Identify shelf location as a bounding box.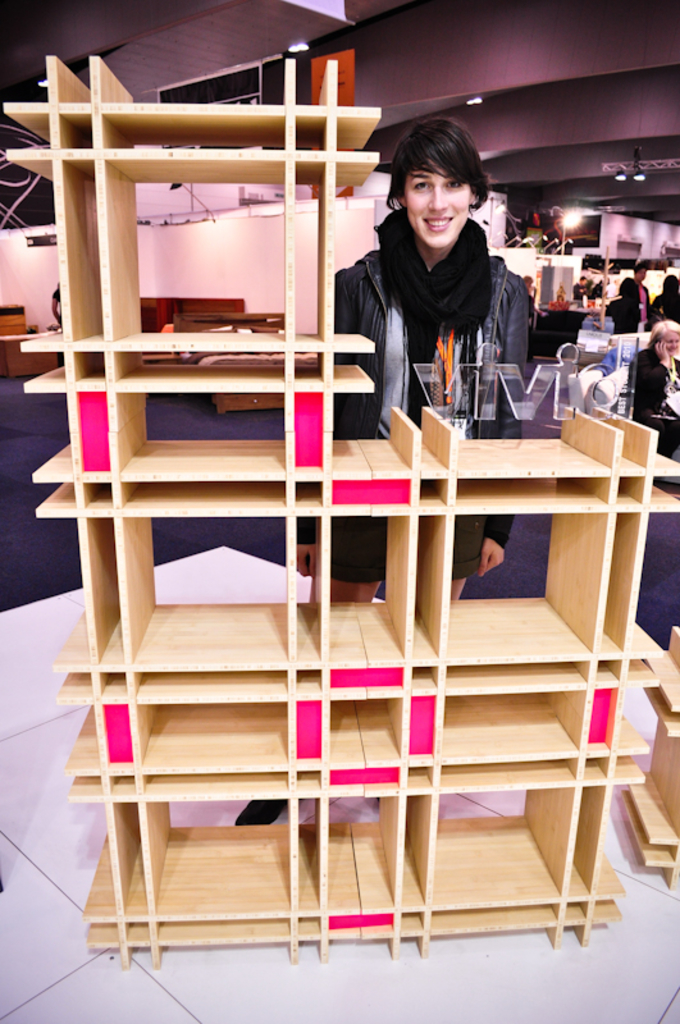
(333,511,405,663).
